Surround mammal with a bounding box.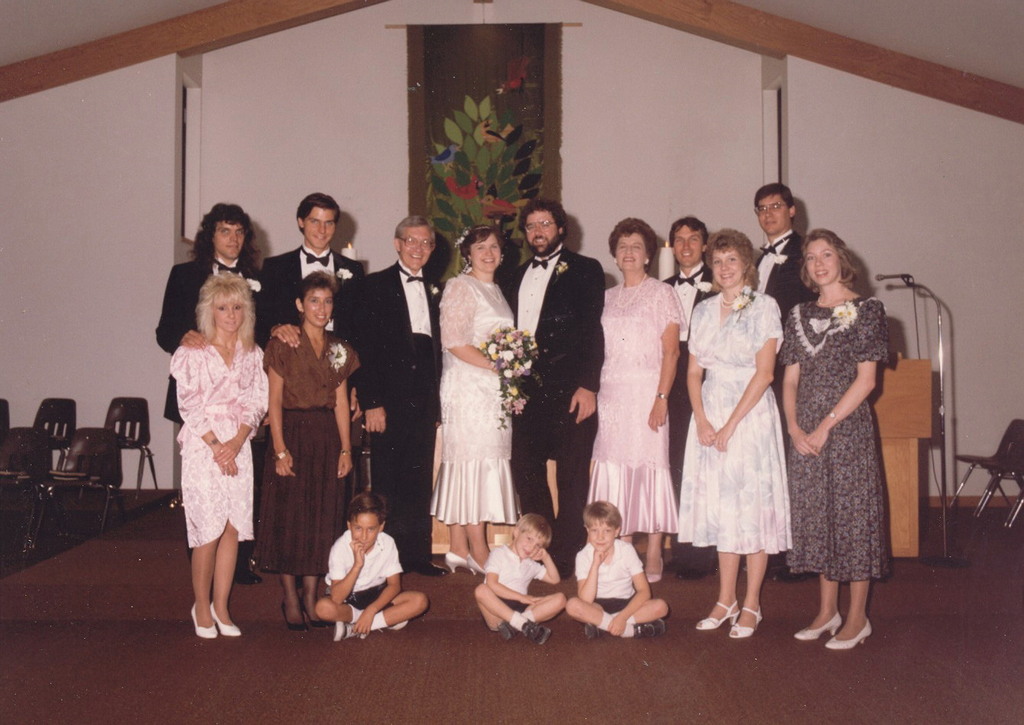
{"left": 570, "top": 493, "right": 669, "bottom": 639}.
